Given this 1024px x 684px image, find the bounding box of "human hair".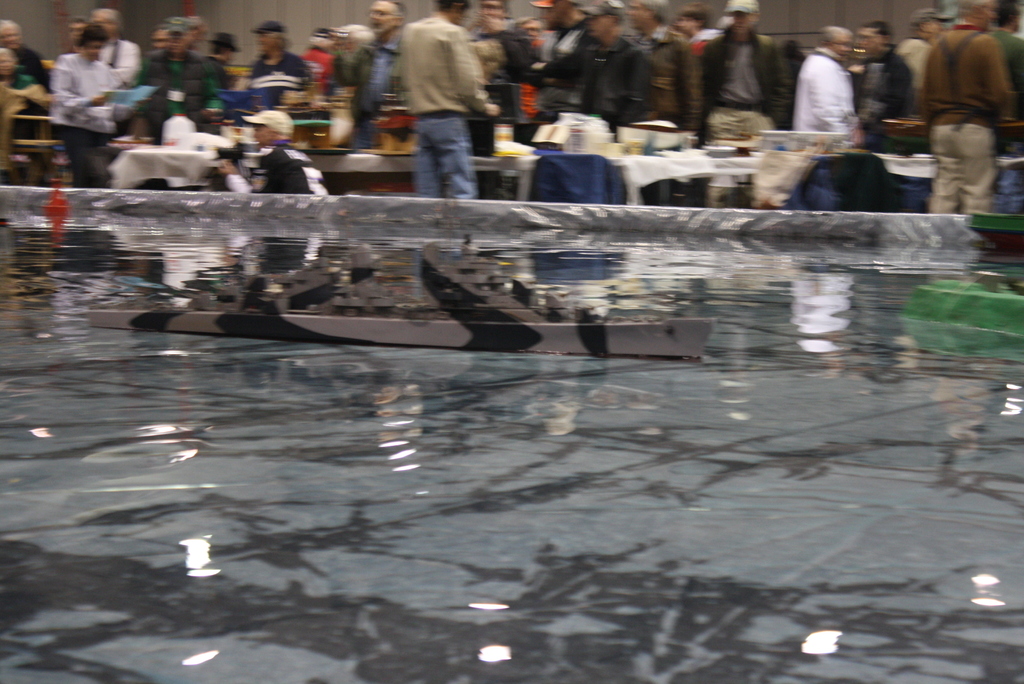
region(0, 48, 16, 63).
